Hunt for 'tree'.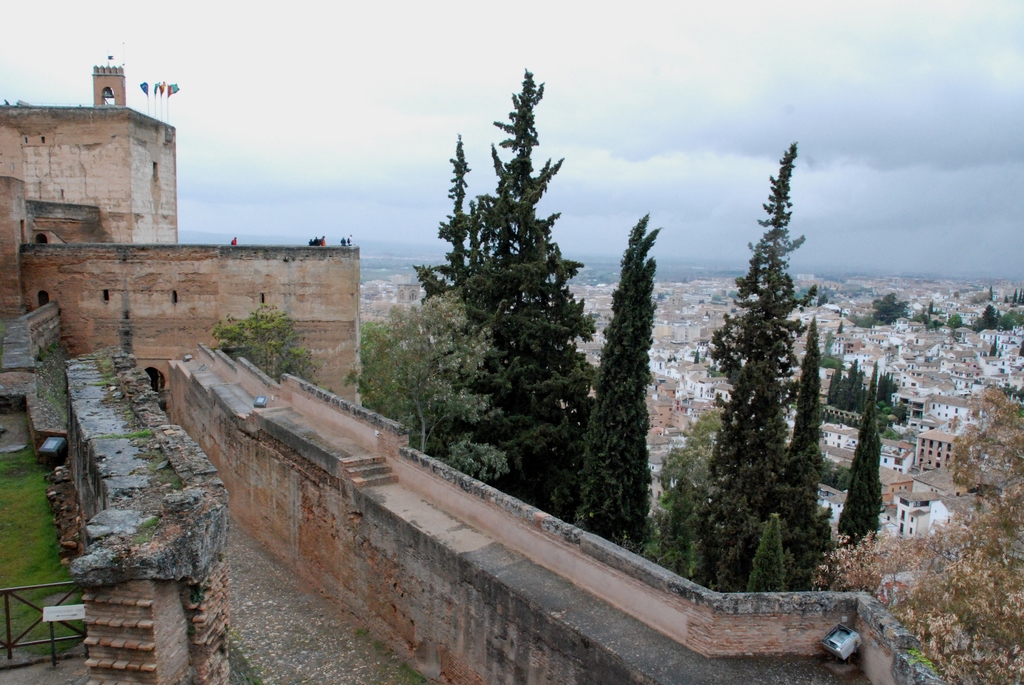
Hunted down at (760, 340, 826, 588).
